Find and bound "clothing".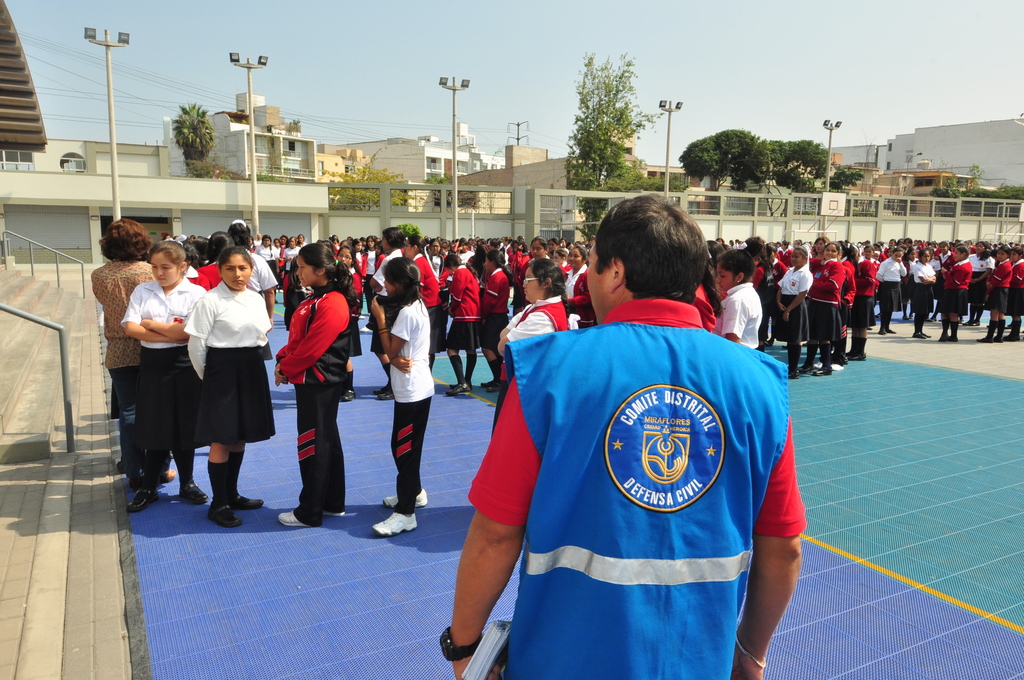
Bound: 709 280 769 350.
